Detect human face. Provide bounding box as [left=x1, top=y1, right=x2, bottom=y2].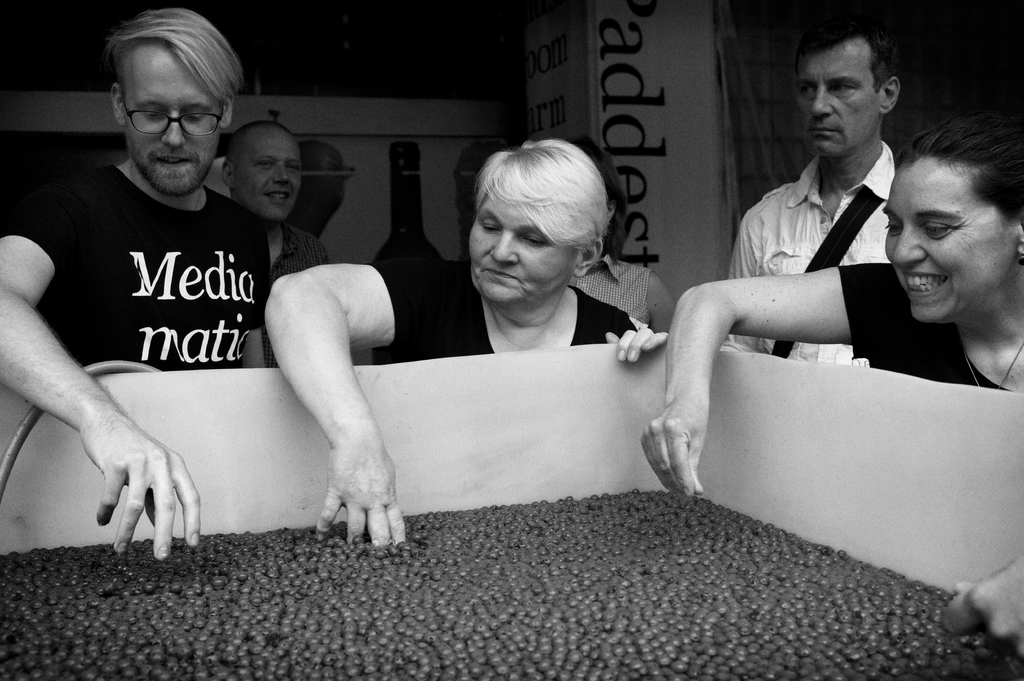
[left=468, top=199, right=569, bottom=301].
